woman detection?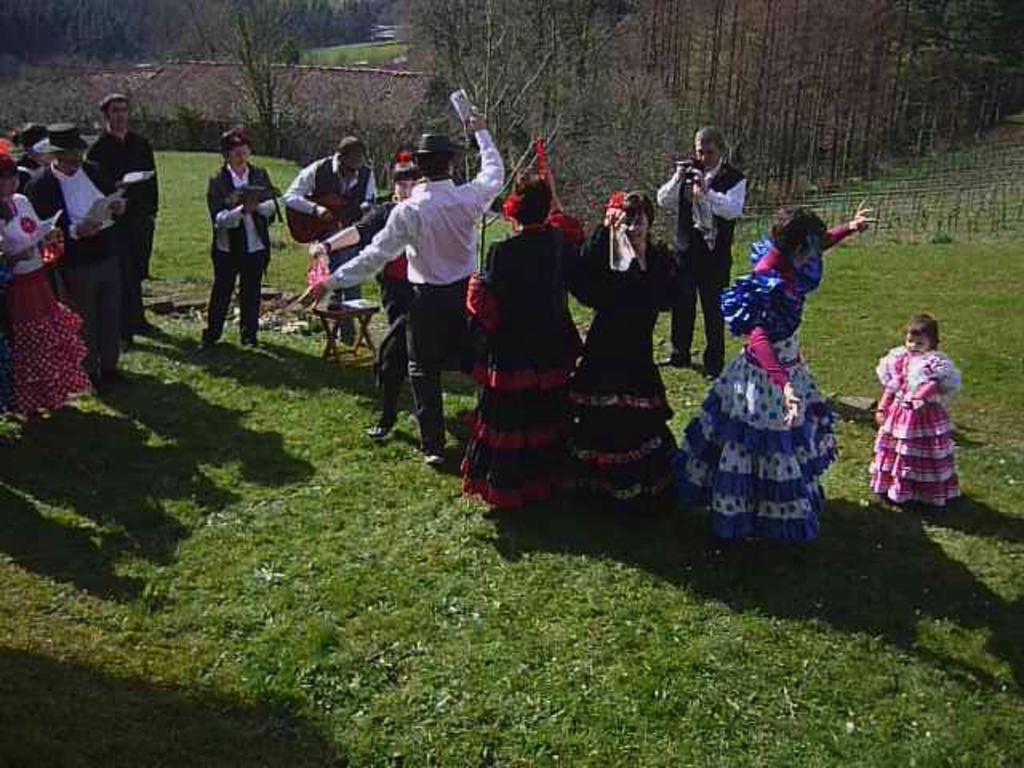
BBox(298, 152, 429, 446)
